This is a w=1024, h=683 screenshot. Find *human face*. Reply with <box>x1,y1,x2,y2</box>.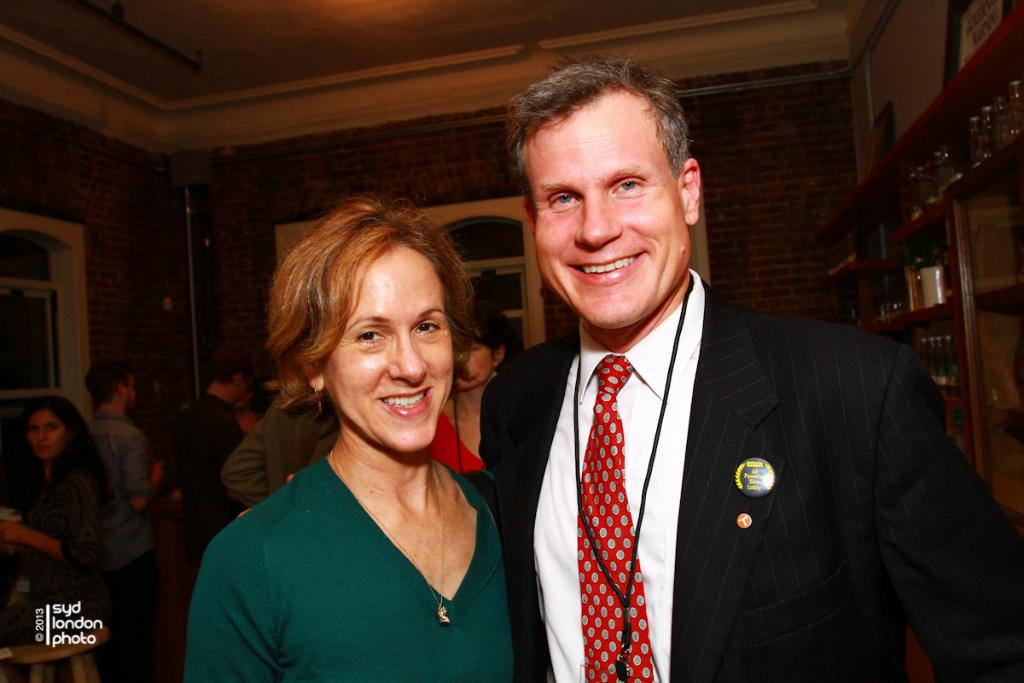
<box>526,89,692,329</box>.
